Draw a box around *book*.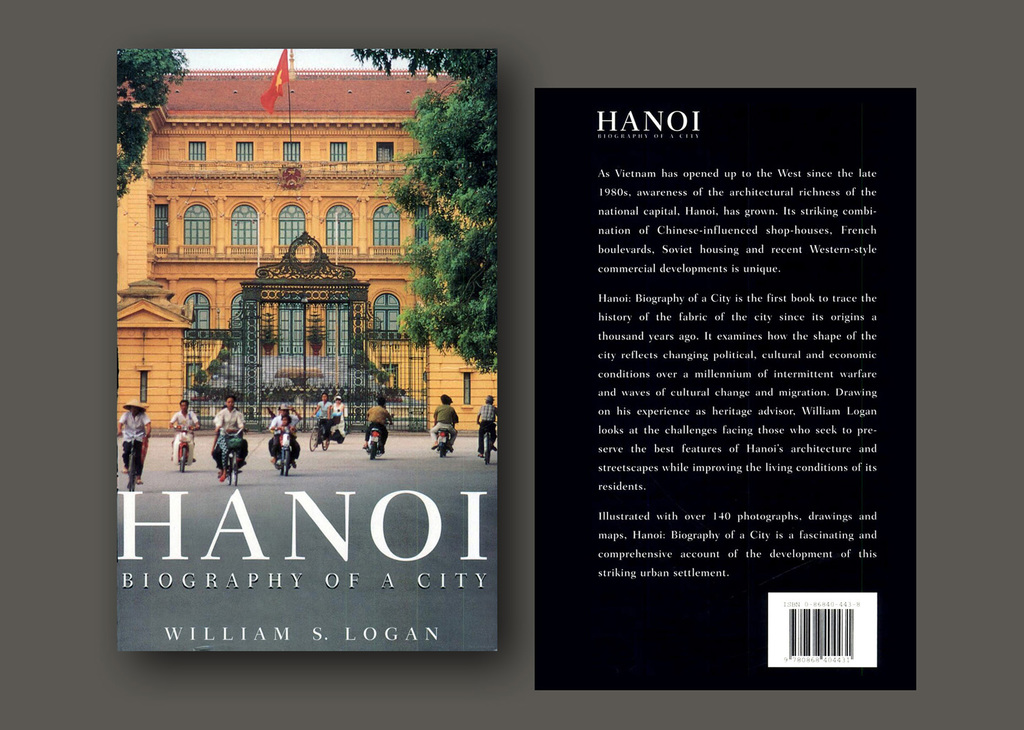
l=537, t=92, r=921, b=692.
